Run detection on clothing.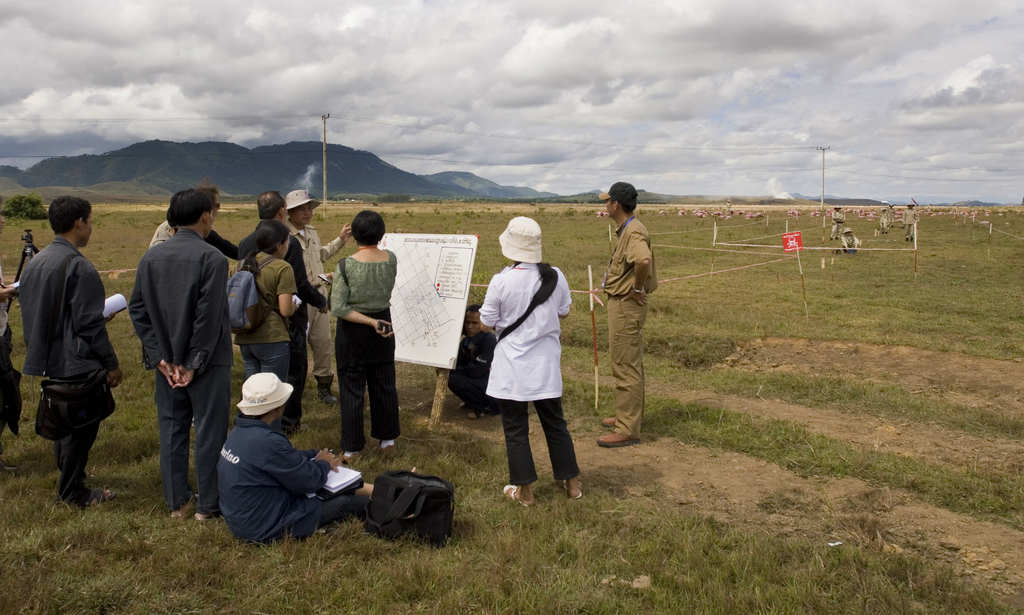
Result: (21,239,117,512).
